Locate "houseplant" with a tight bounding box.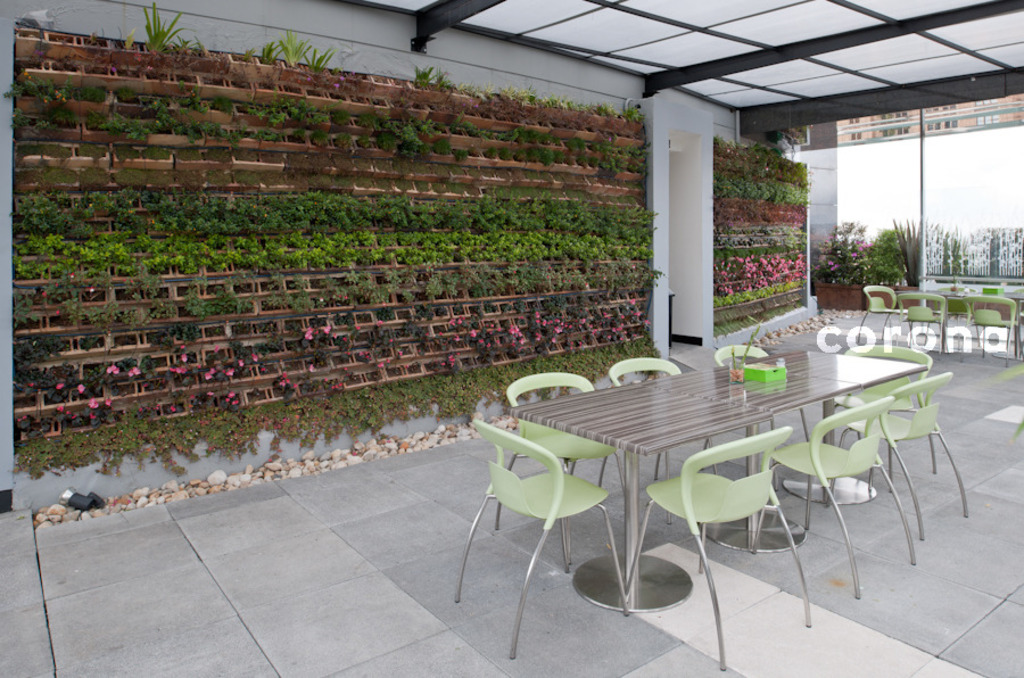
bbox=(814, 215, 873, 308).
